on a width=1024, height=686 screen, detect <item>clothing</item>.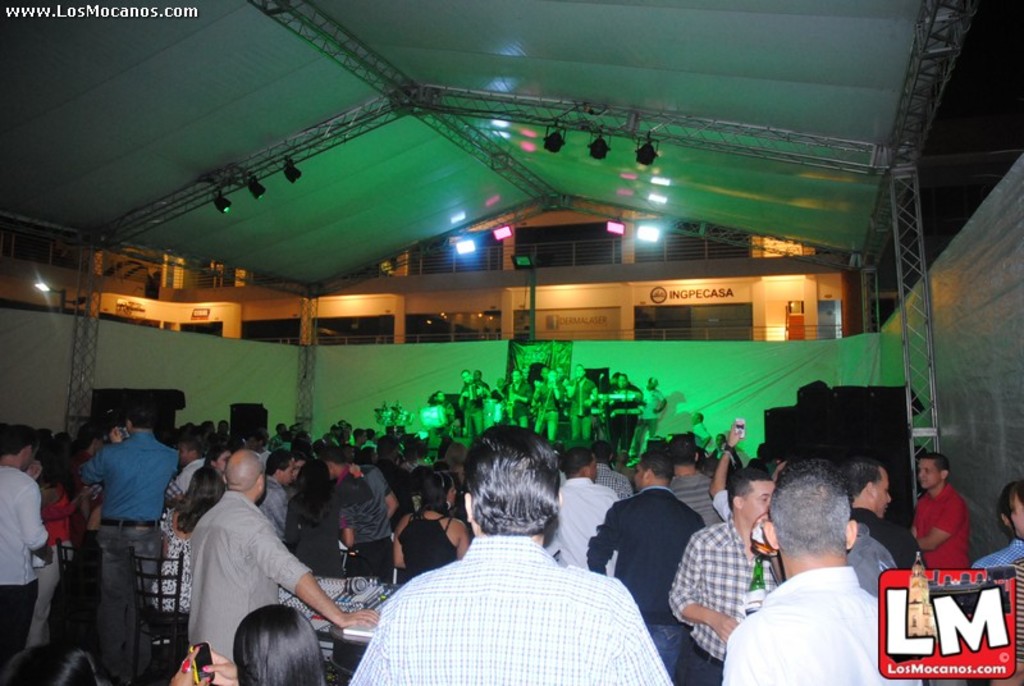
<region>257, 451, 273, 468</region>.
